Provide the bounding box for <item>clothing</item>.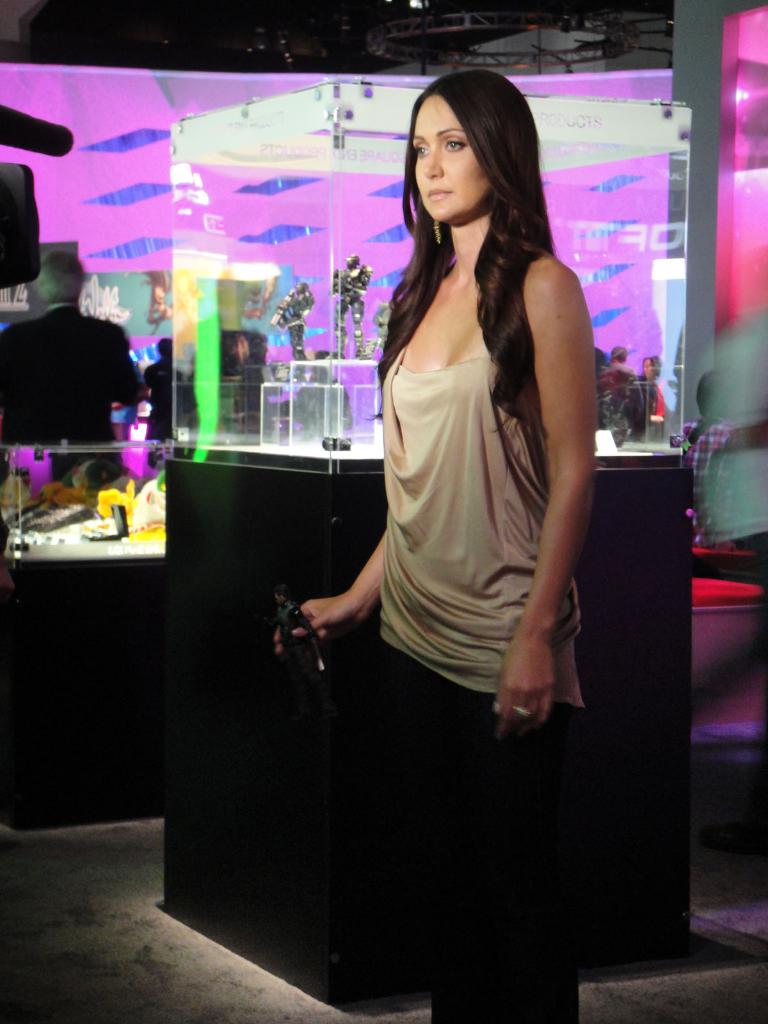
crop(143, 348, 193, 460).
